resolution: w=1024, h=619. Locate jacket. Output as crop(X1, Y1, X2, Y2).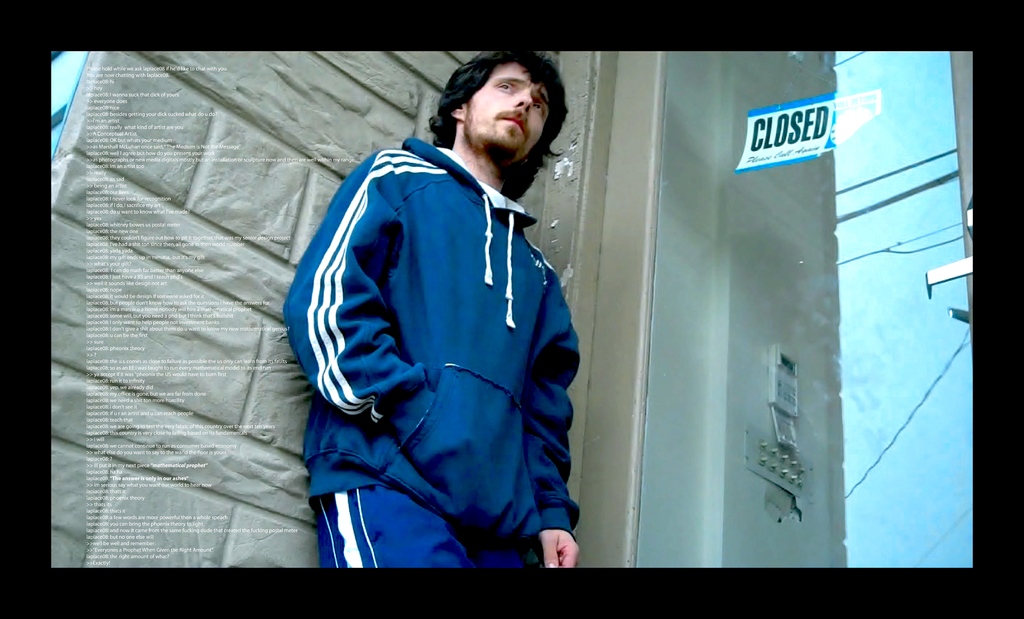
crop(276, 195, 580, 572).
